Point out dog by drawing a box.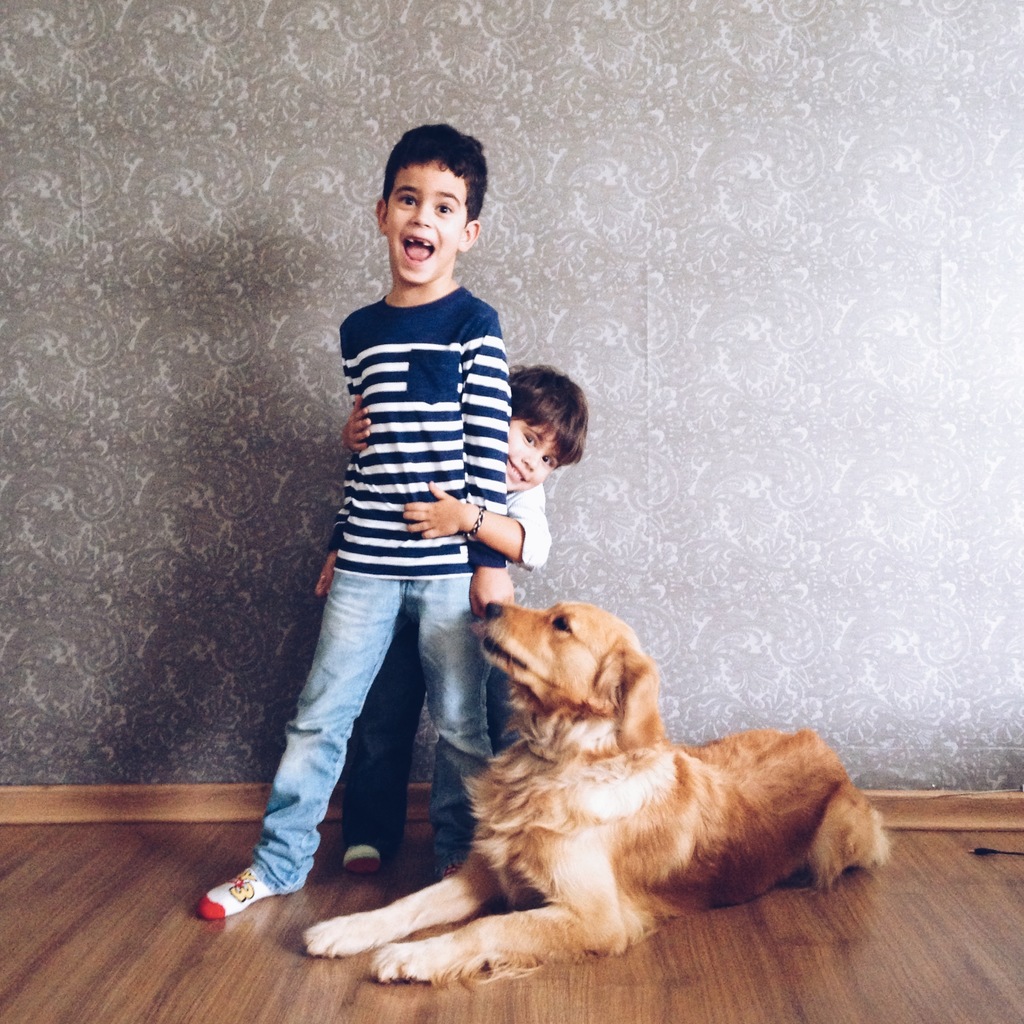
(305, 600, 891, 989).
